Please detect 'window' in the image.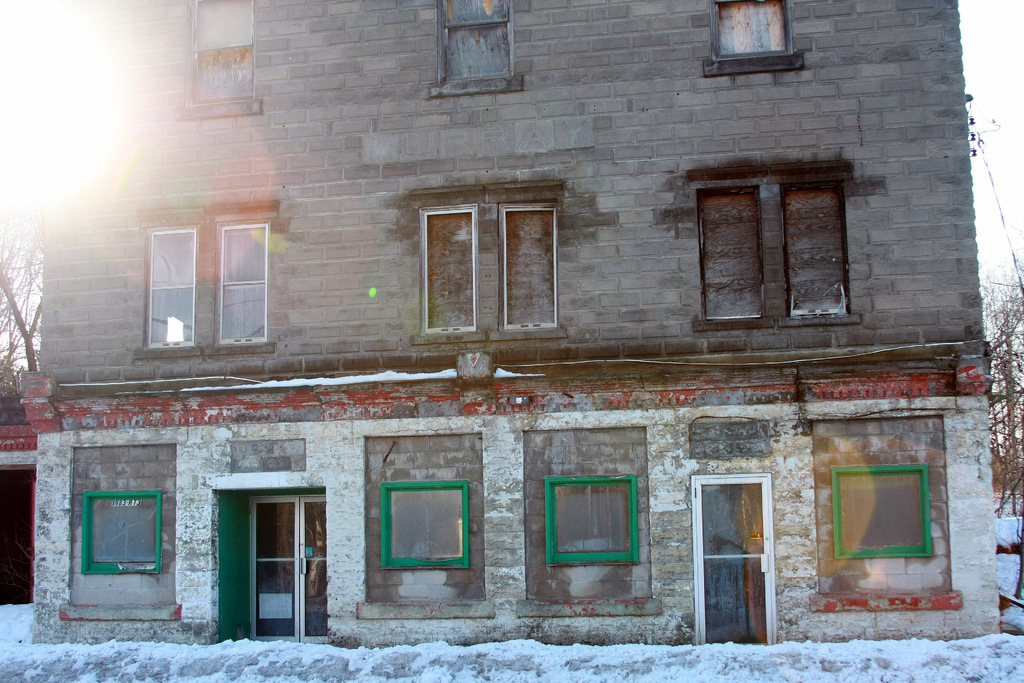
crop(500, 201, 558, 325).
